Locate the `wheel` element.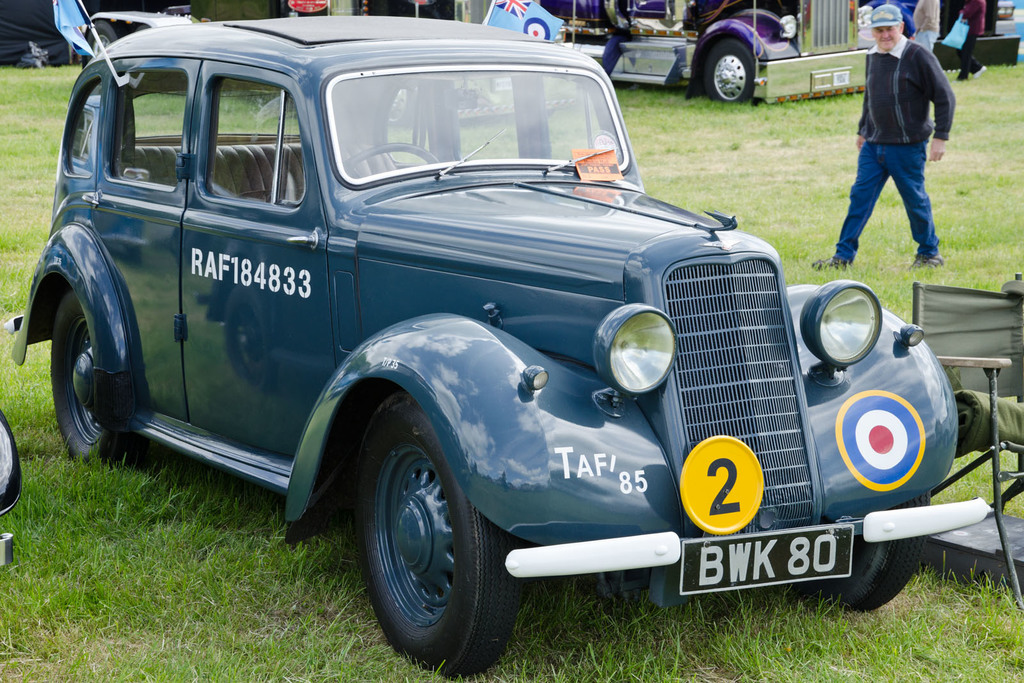
Element bbox: <region>340, 142, 438, 179</region>.
